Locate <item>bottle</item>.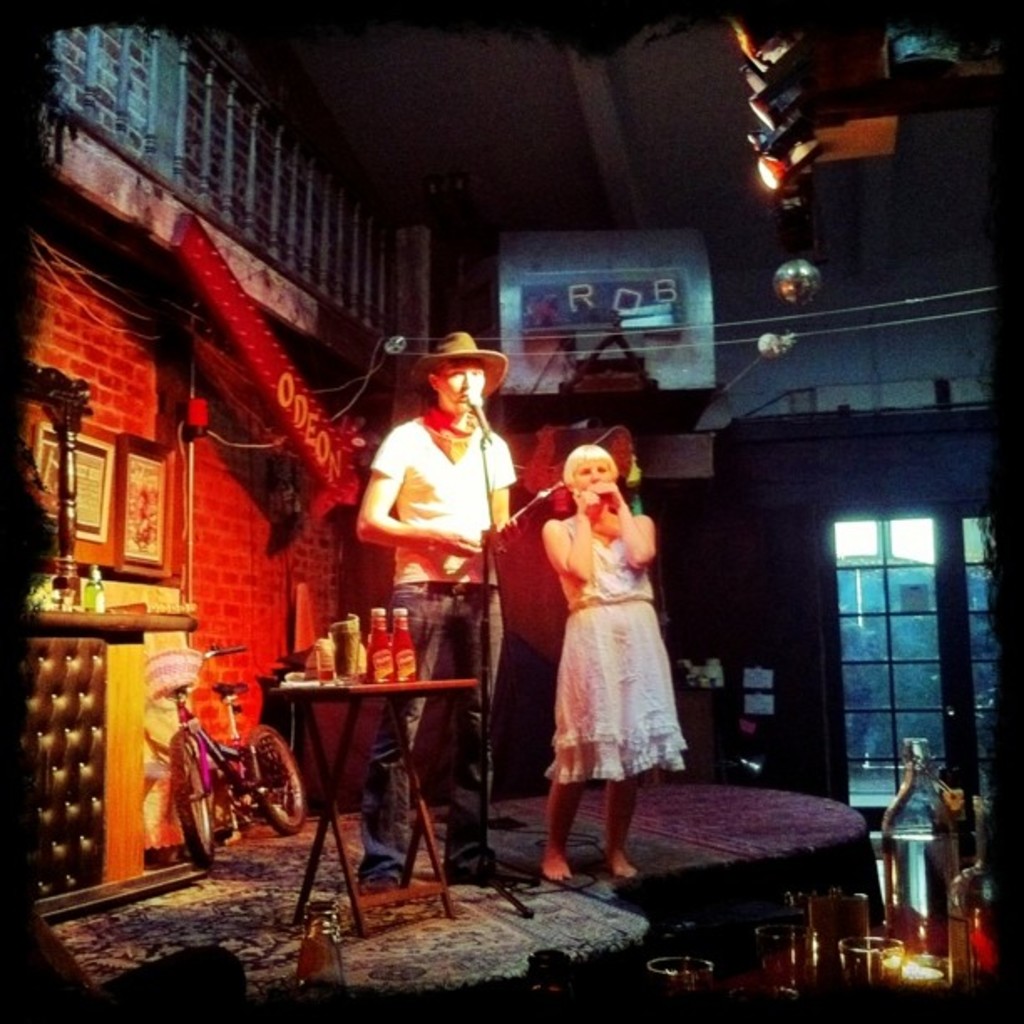
Bounding box: [52,556,80,607].
